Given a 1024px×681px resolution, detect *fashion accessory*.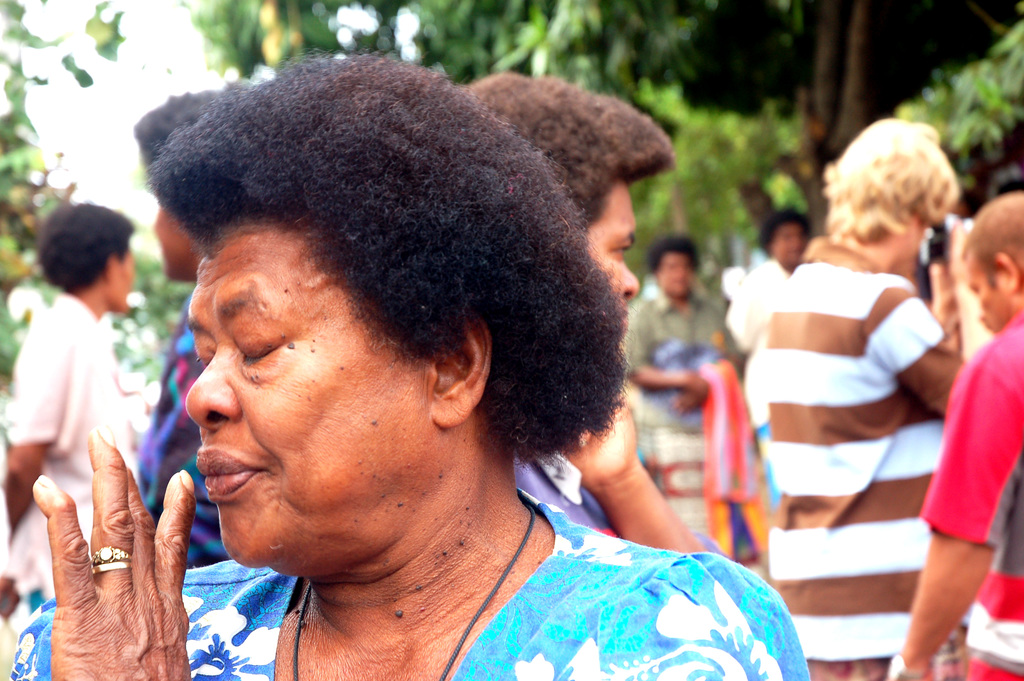
(left=294, top=491, right=541, bottom=680).
